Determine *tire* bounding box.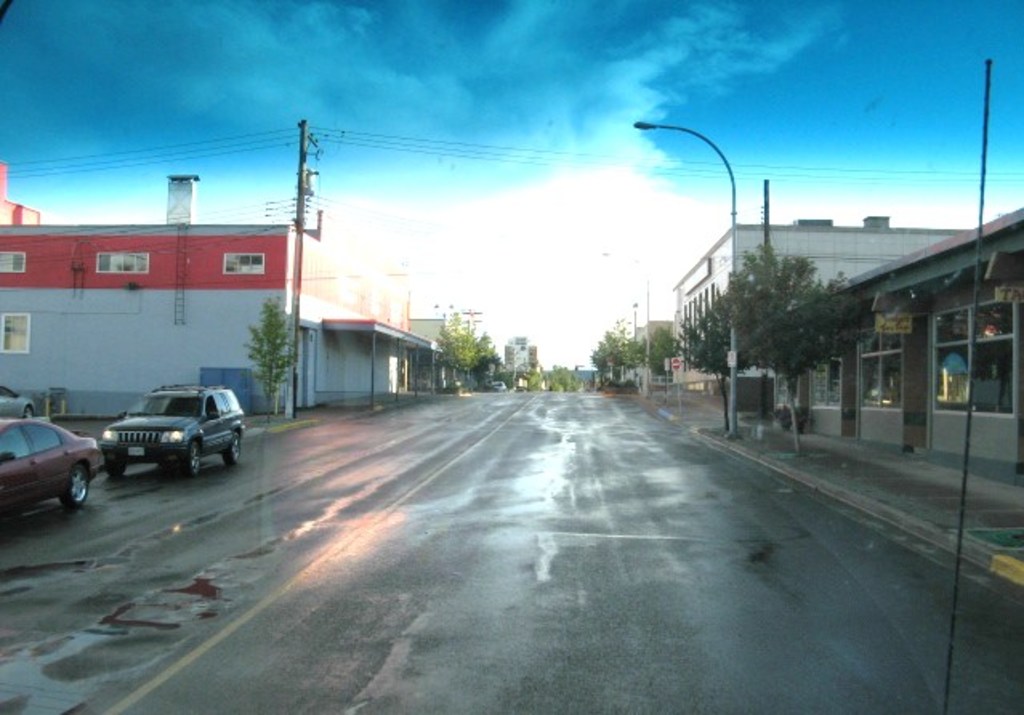
Determined: 224, 431, 242, 465.
